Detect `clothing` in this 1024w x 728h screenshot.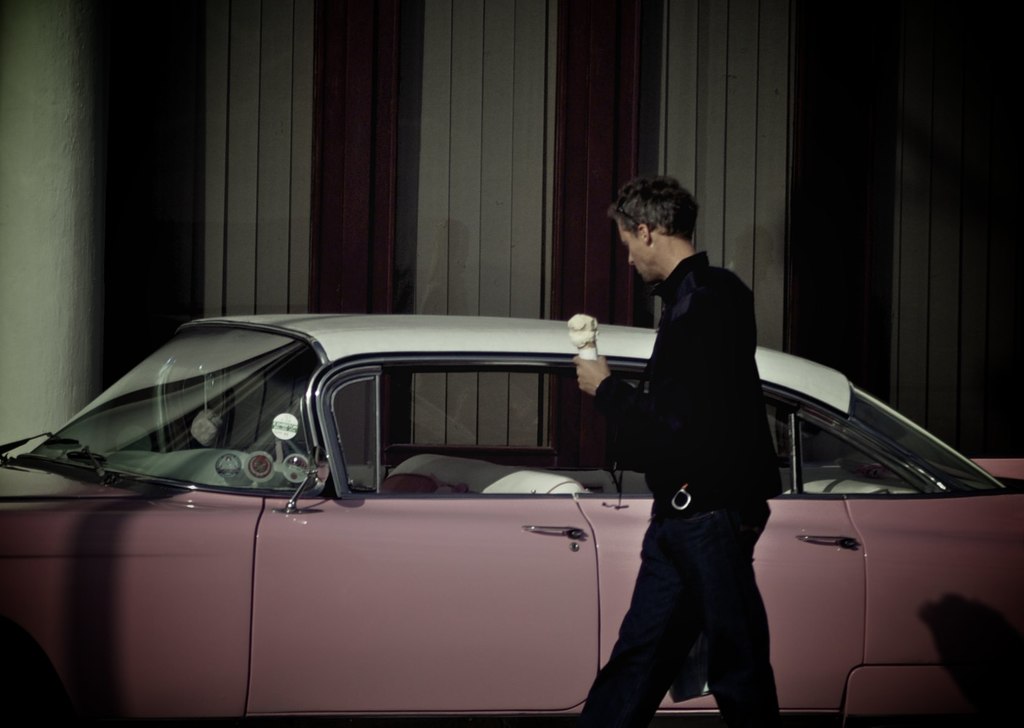
Detection: (x1=581, y1=251, x2=778, y2=727).
